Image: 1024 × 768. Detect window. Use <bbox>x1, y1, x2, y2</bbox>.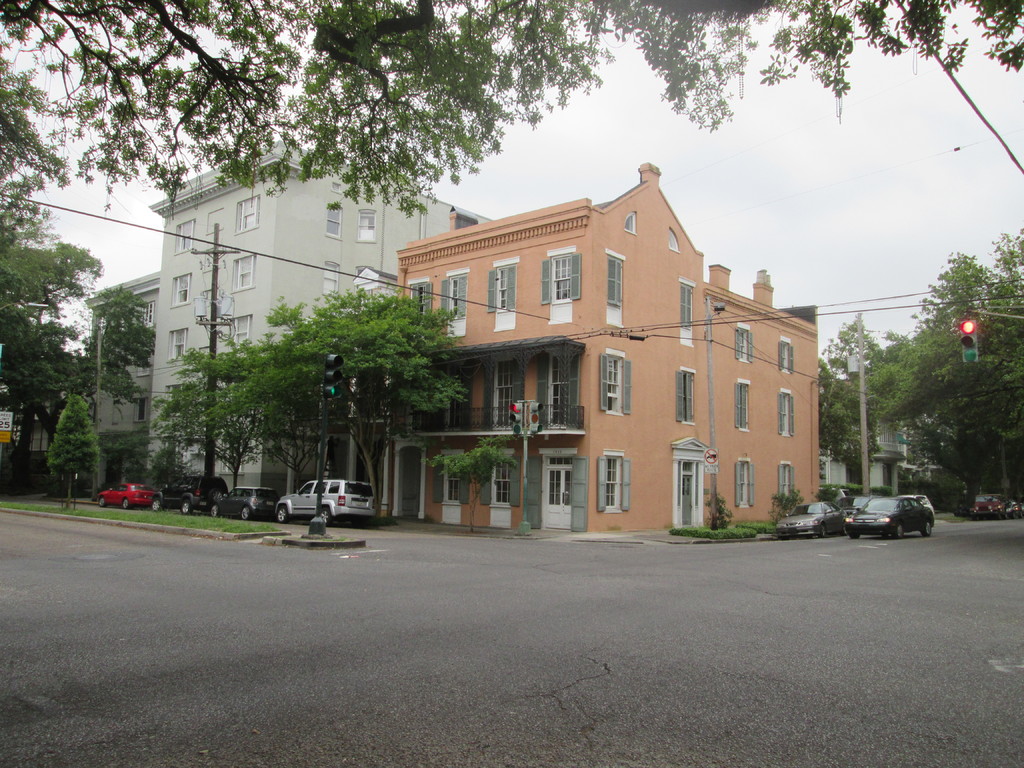
<bbox>351, 209, 378, 246</bbox>.
